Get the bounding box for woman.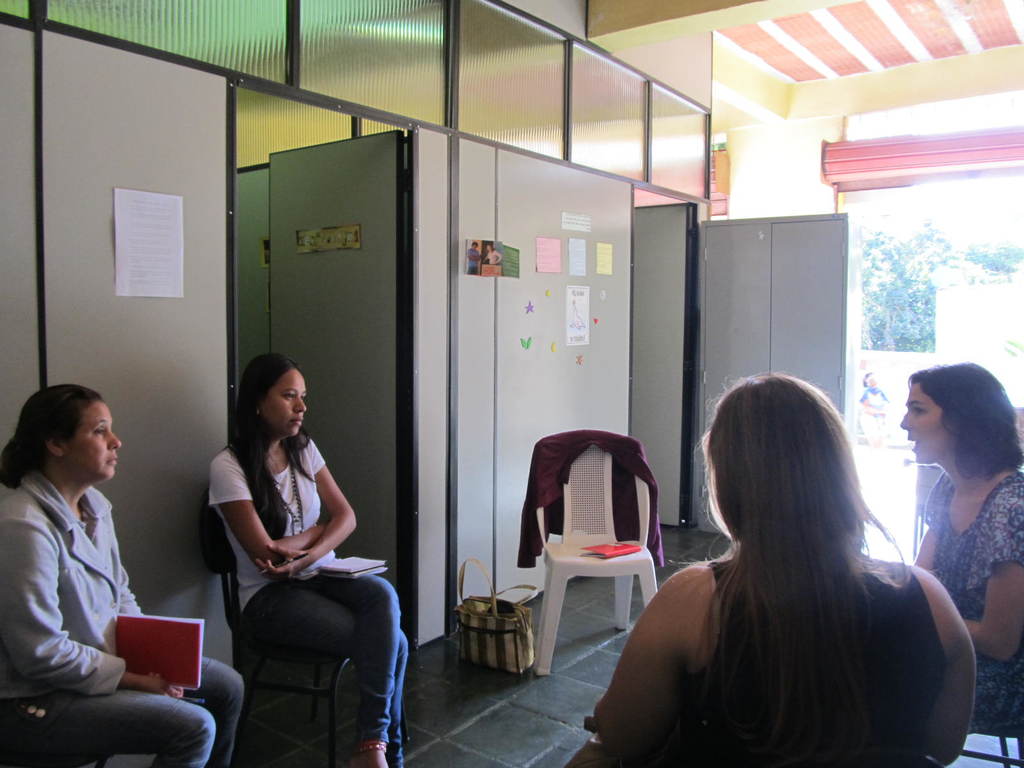
bbox(0, 384, 248, 767).
